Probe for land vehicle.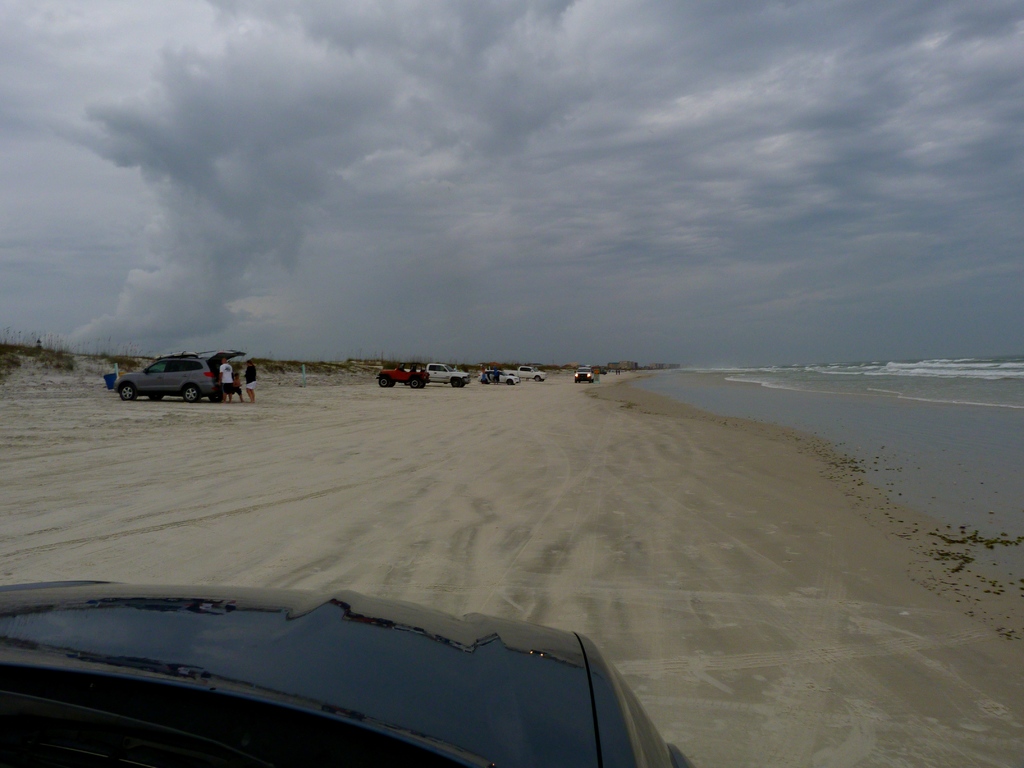
Probe result: crop(502, 364, 547, 383).
